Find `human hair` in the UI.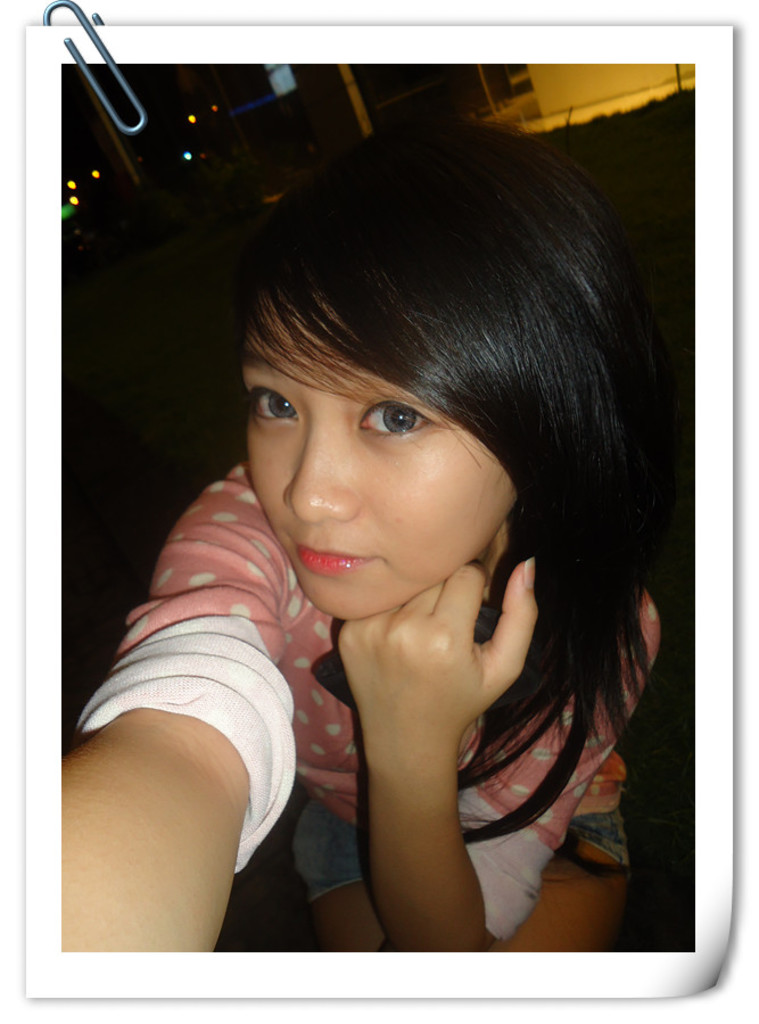
UI element at [left=147, top=131, right=642, bottom=821].
